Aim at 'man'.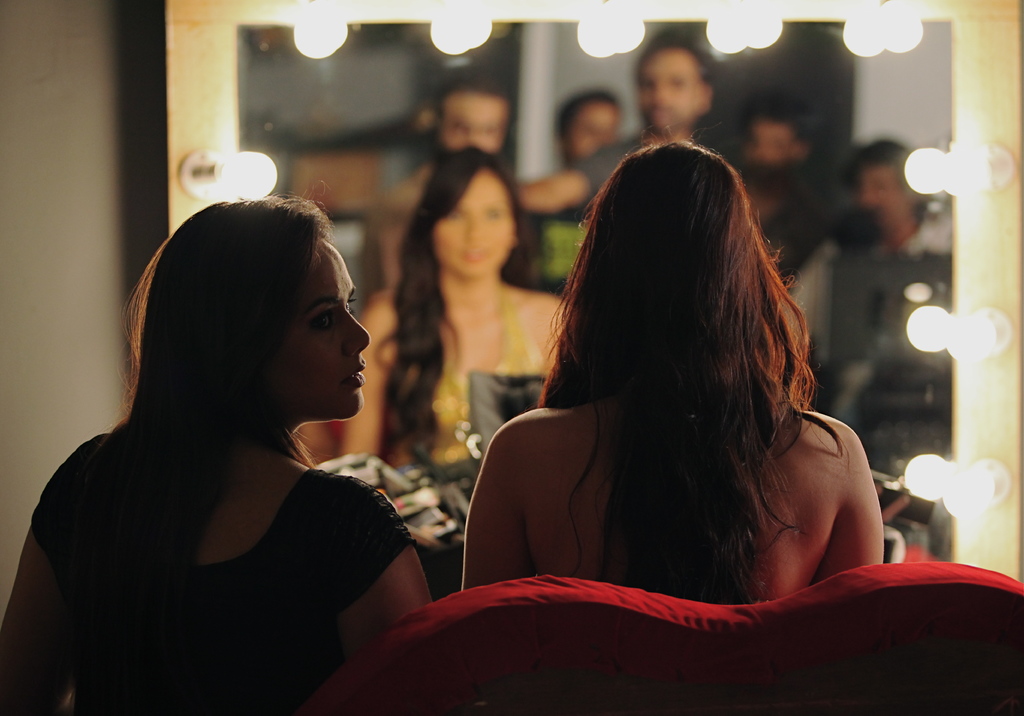
Aimed at (513, 26, 714, 216).
